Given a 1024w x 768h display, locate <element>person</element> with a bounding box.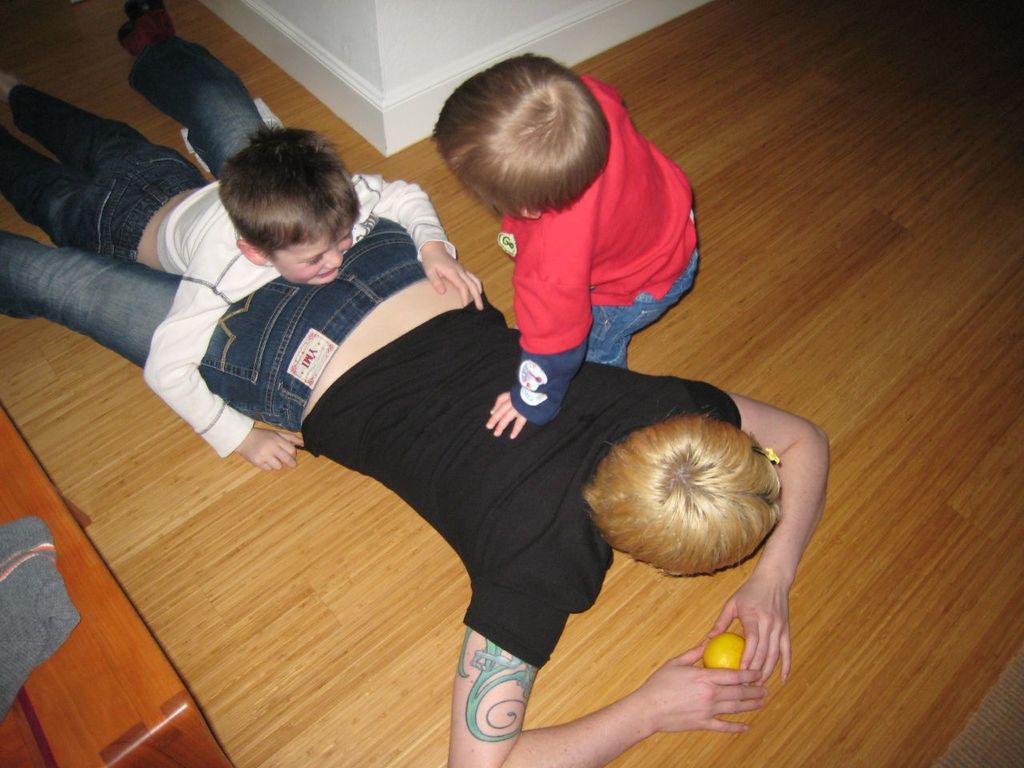
Located: bbox=(385, 62, 718, 465).
